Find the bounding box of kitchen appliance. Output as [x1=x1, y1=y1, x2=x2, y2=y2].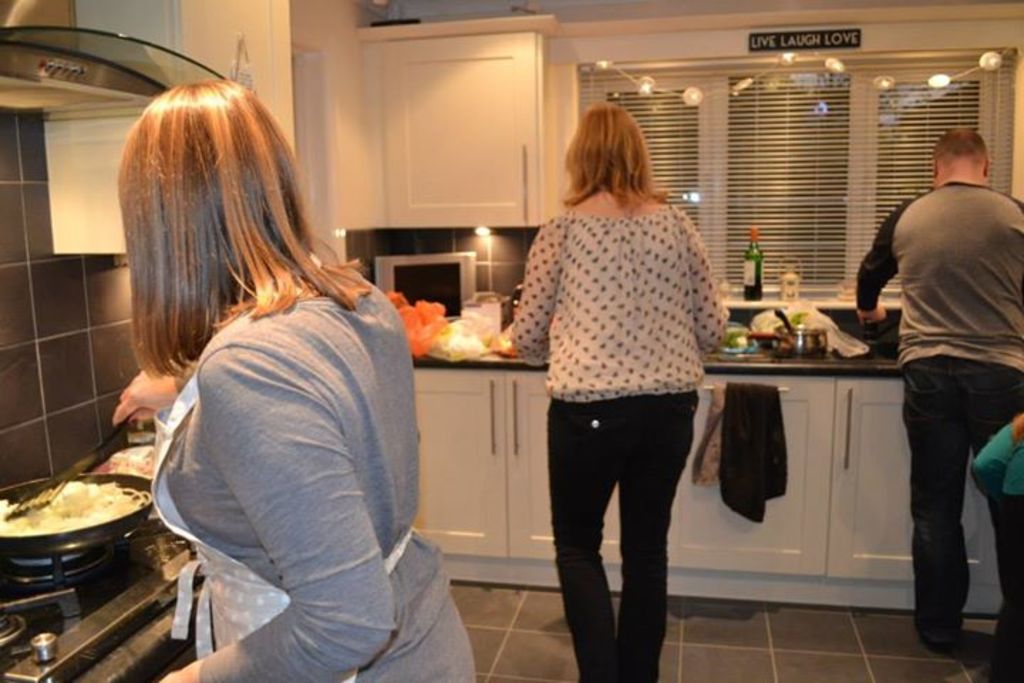
[x1=384, y1=253, x2=479, y2=322].
